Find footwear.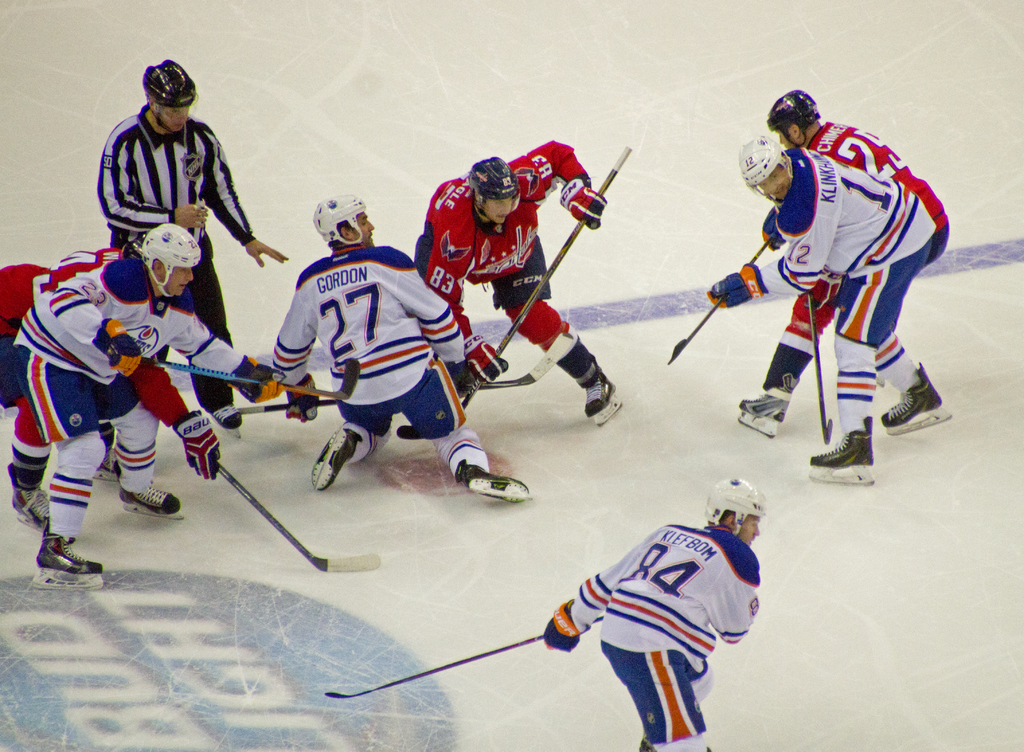
l=463, t=462, r=525, b=507.
